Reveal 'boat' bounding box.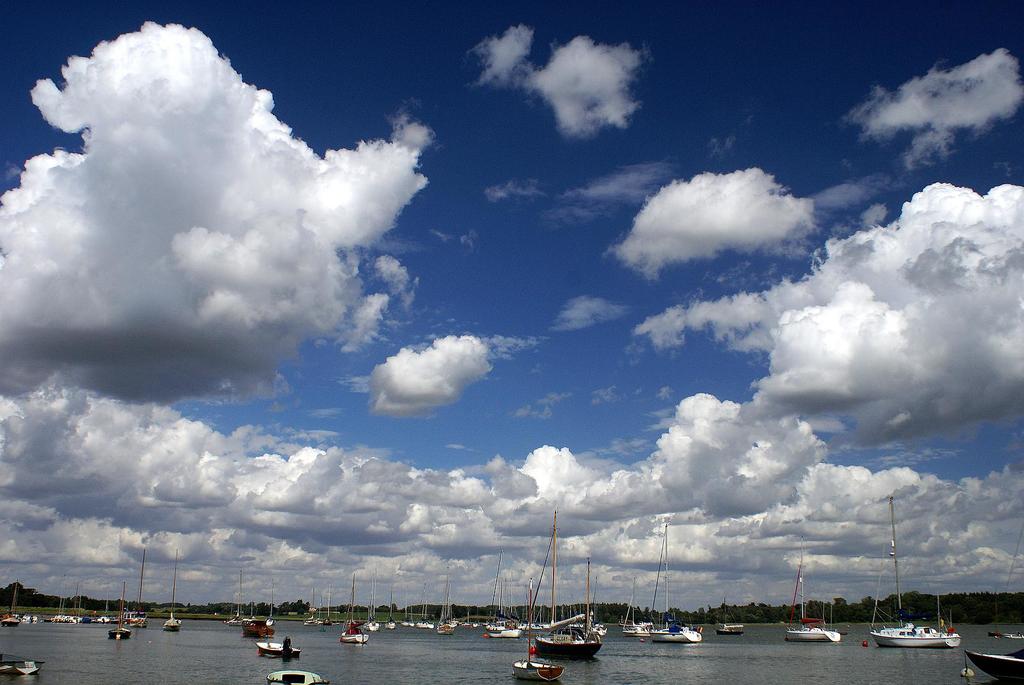
Revealed: locate(963, 647, 1023, 684).
